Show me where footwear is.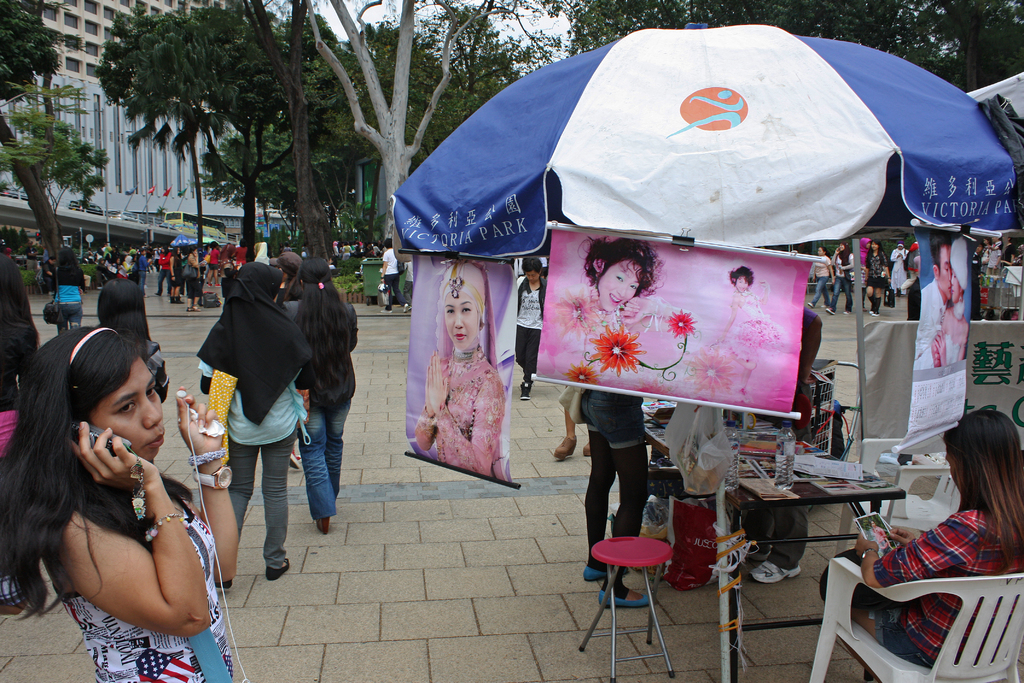
footwear is at (215, 578, 239, 593).
